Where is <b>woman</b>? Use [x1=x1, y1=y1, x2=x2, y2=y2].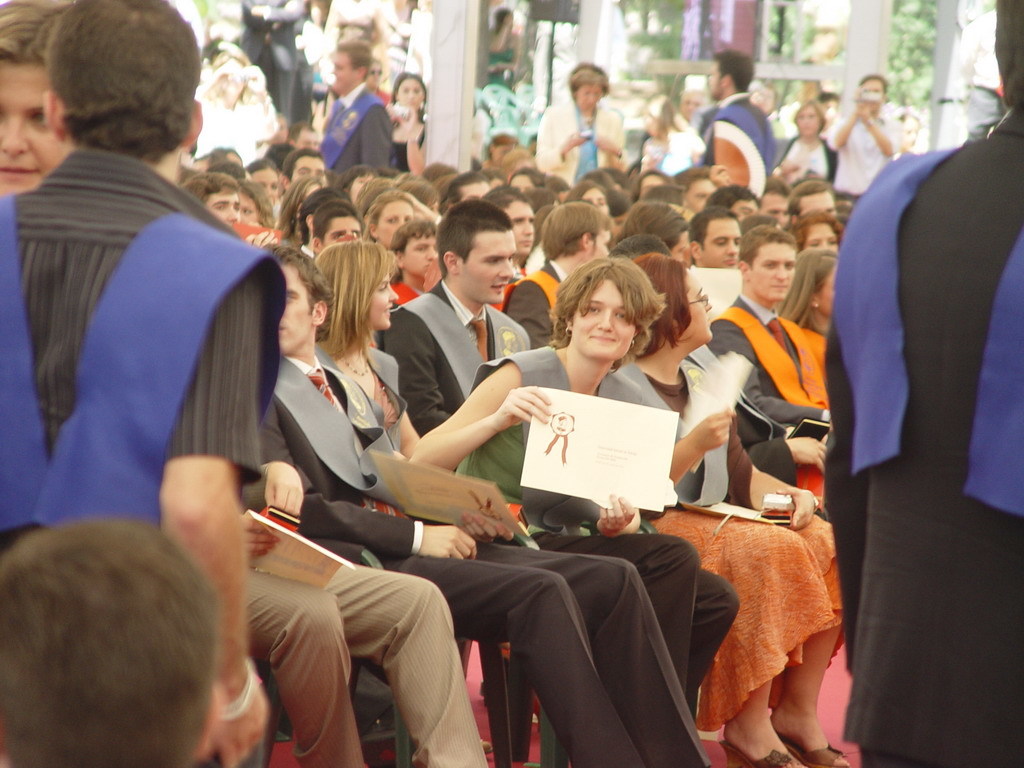
[x1=614, y1=257, x2=846, y2=767].
